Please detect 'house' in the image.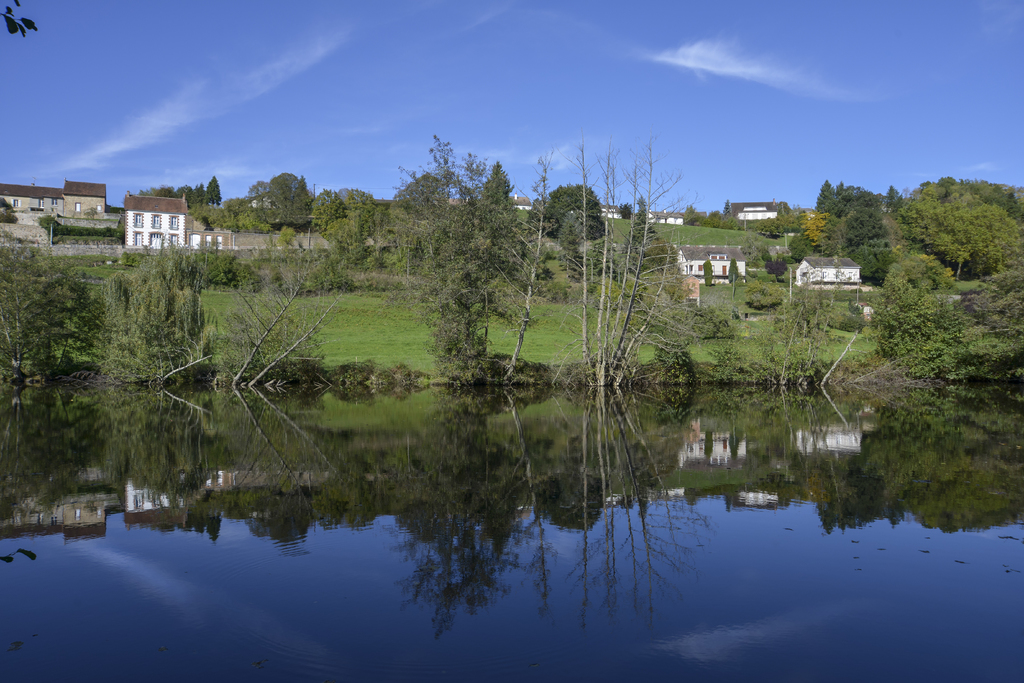
left=674, top=234, right=749, bottom=286.
